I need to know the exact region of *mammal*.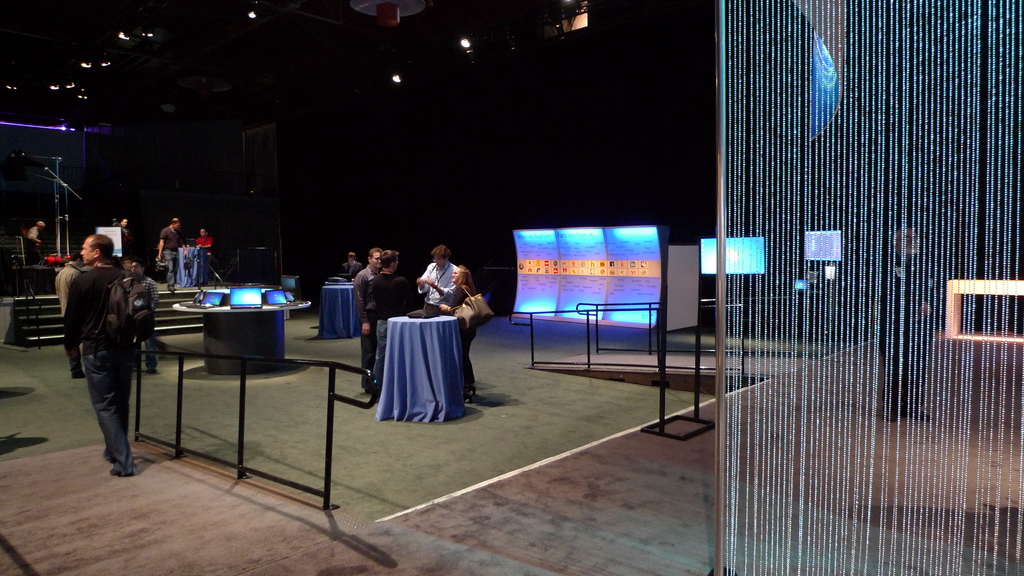
Region: region(195, 228, 216, 269).
